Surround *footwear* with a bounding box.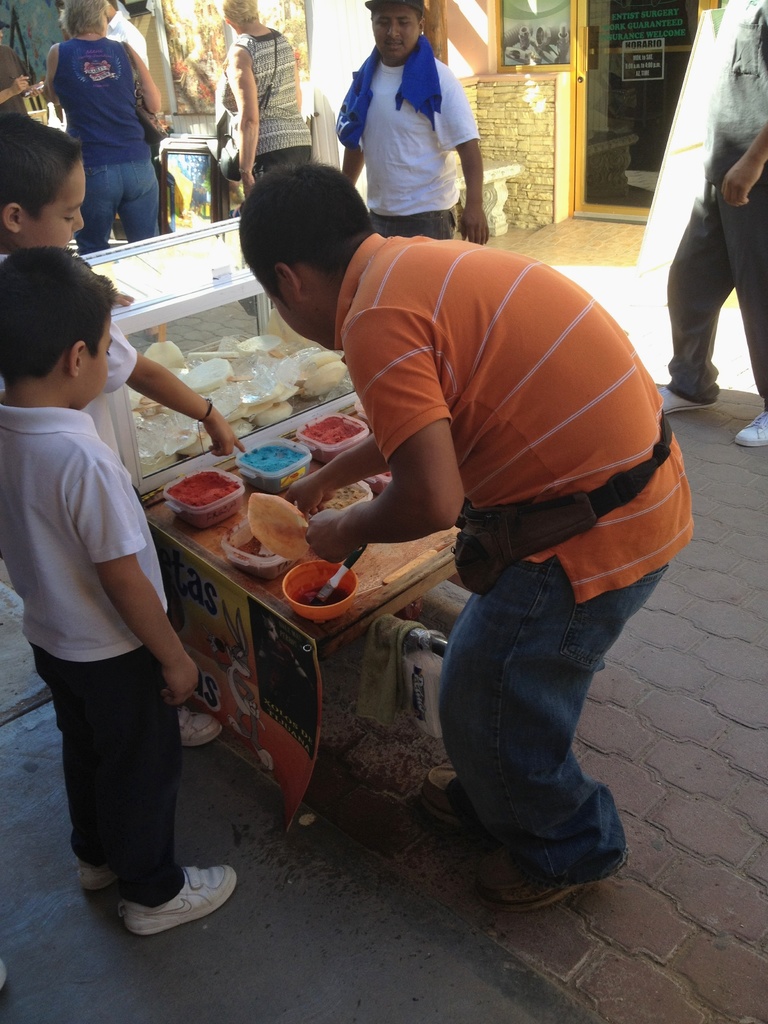
bbox=[95, 870, 230, 931].
